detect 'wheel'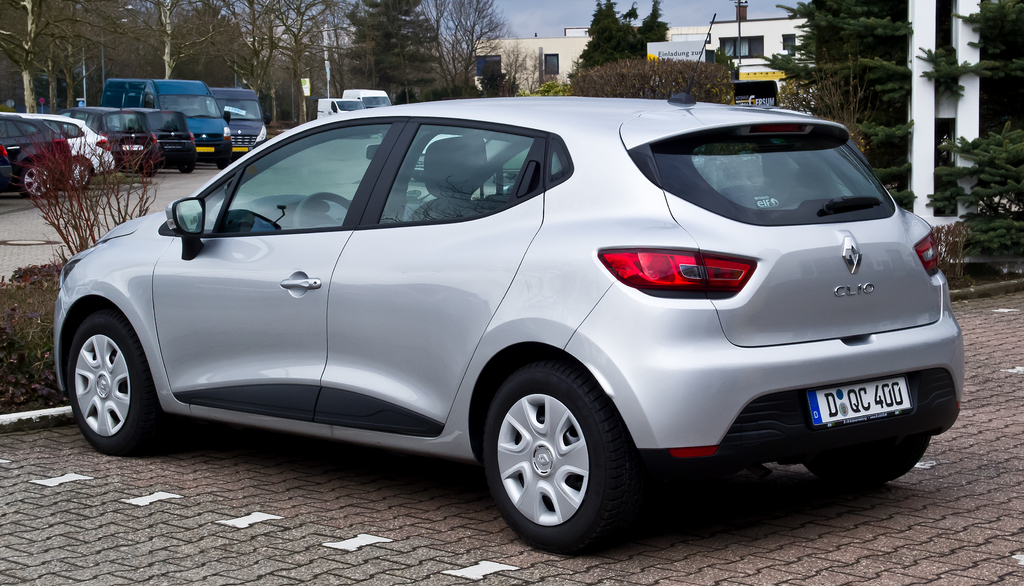
(182,164,194,173)
